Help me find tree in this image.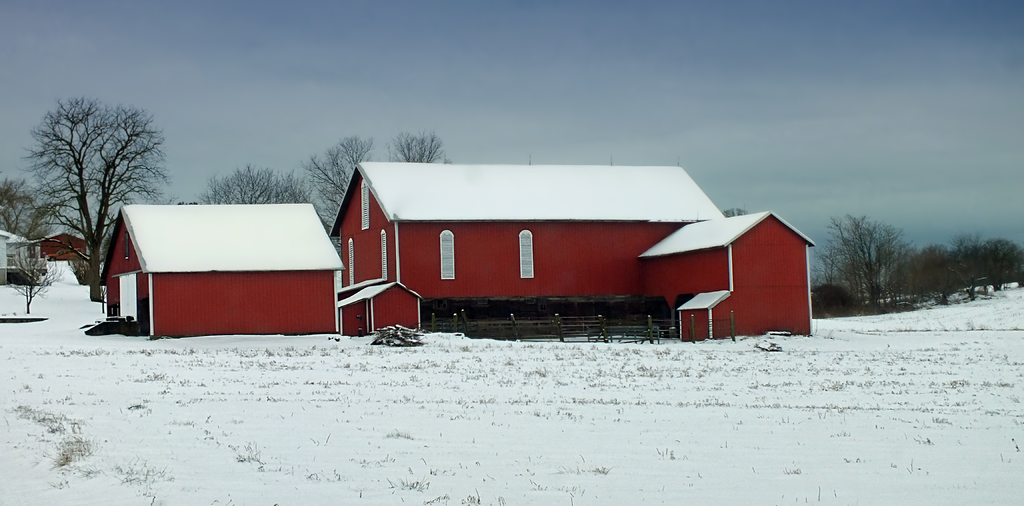
Found it: l=24, t=82, r=145, b=294.
